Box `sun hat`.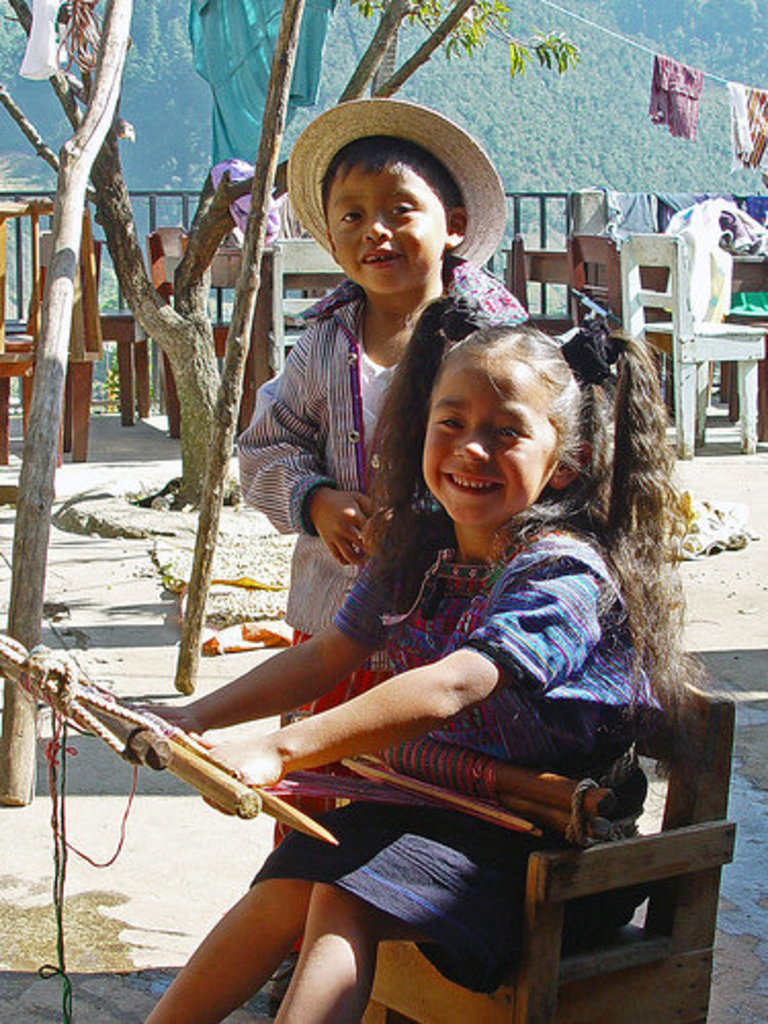
x1=285, y1=92, x2=510, y2=274.
